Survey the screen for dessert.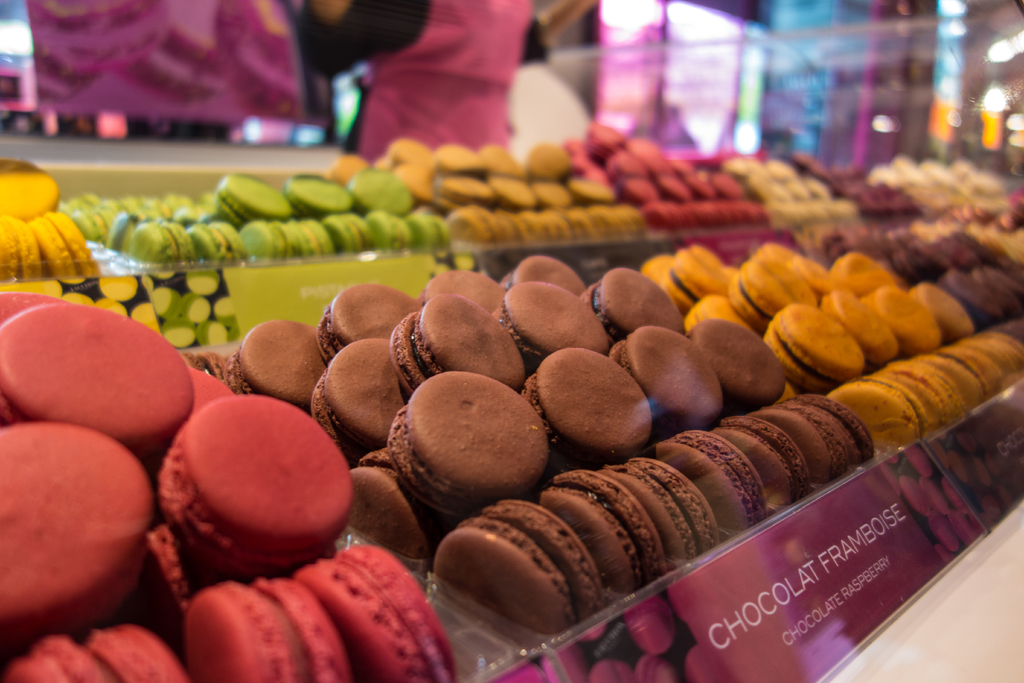
Survey found: 292/217/331/249.
